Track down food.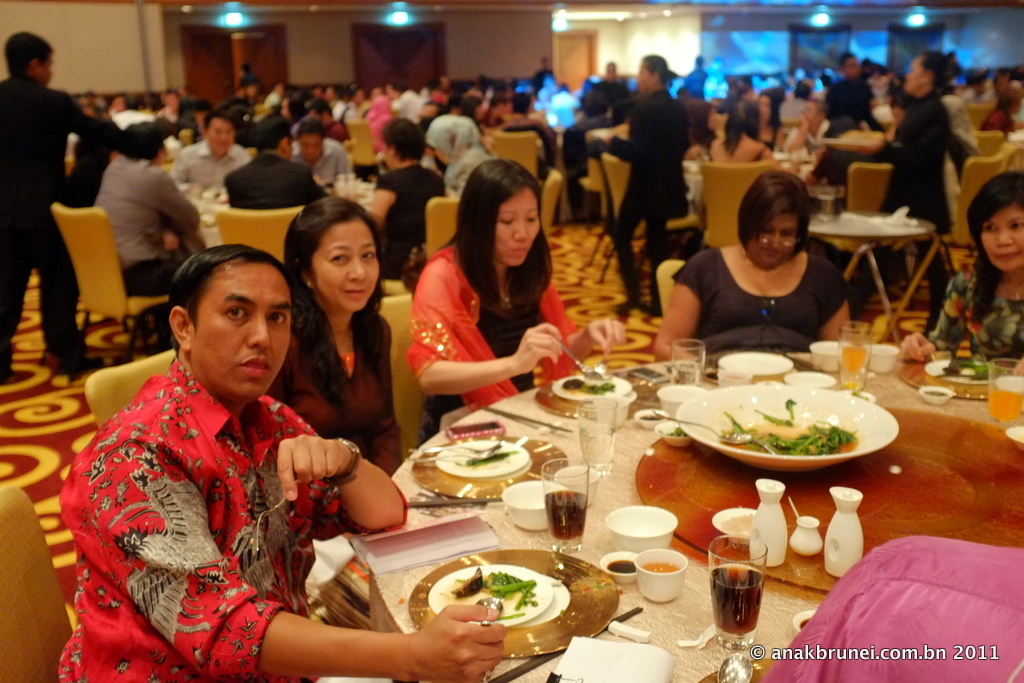
Tracked to box(561, 372, 611, 396).
